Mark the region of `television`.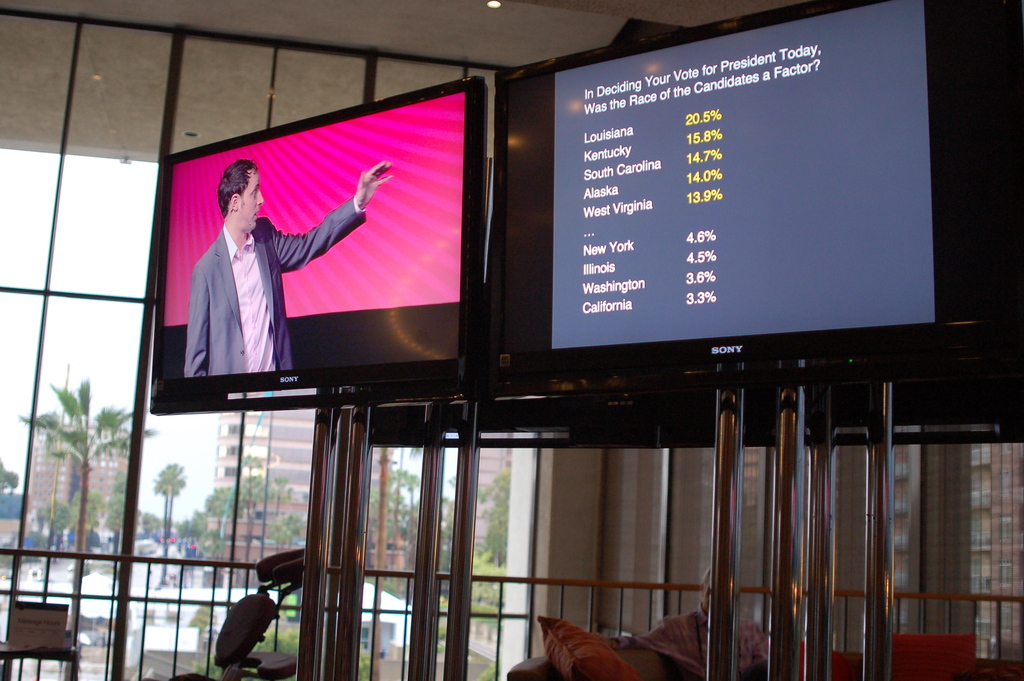
Region: (left=151, top=76, right=484, bottom=414).
